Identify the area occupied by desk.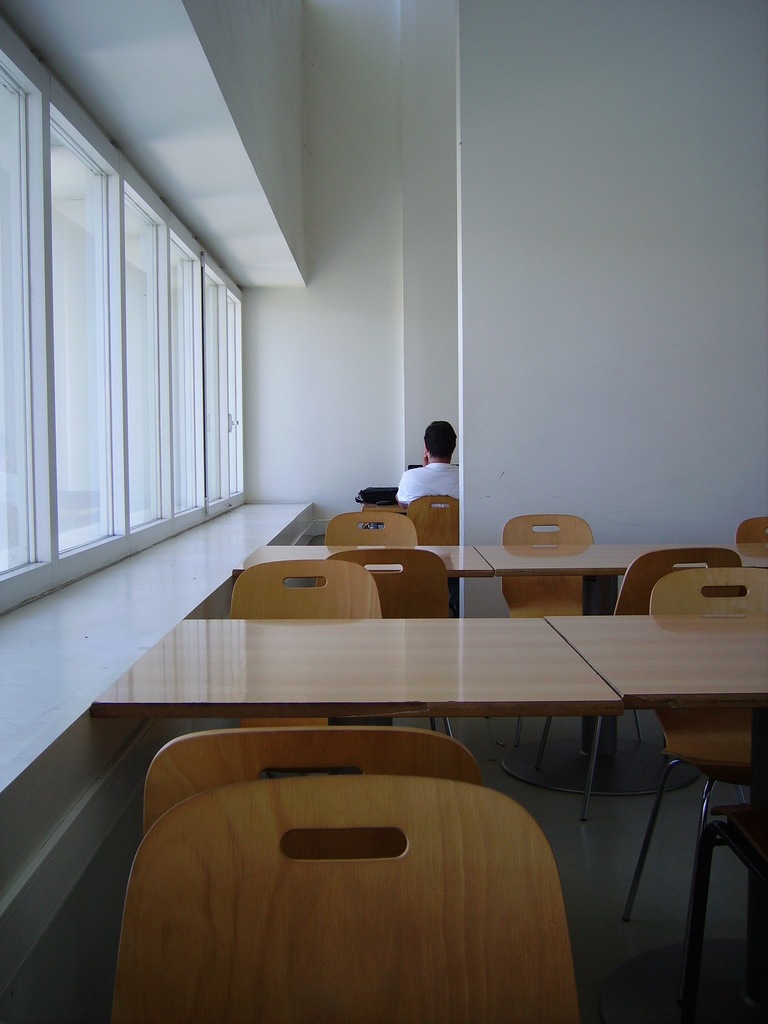
Area: 81,561,755,839.
